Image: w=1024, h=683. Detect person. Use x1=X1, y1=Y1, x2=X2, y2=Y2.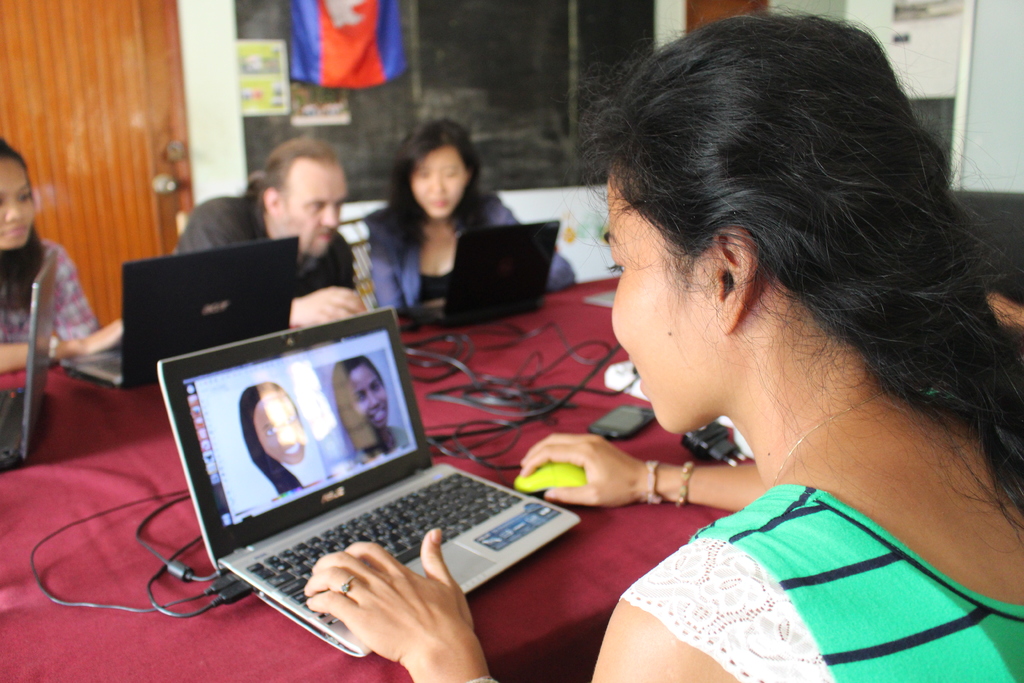
x1=330, y1=356, x2=407, y2=461.
